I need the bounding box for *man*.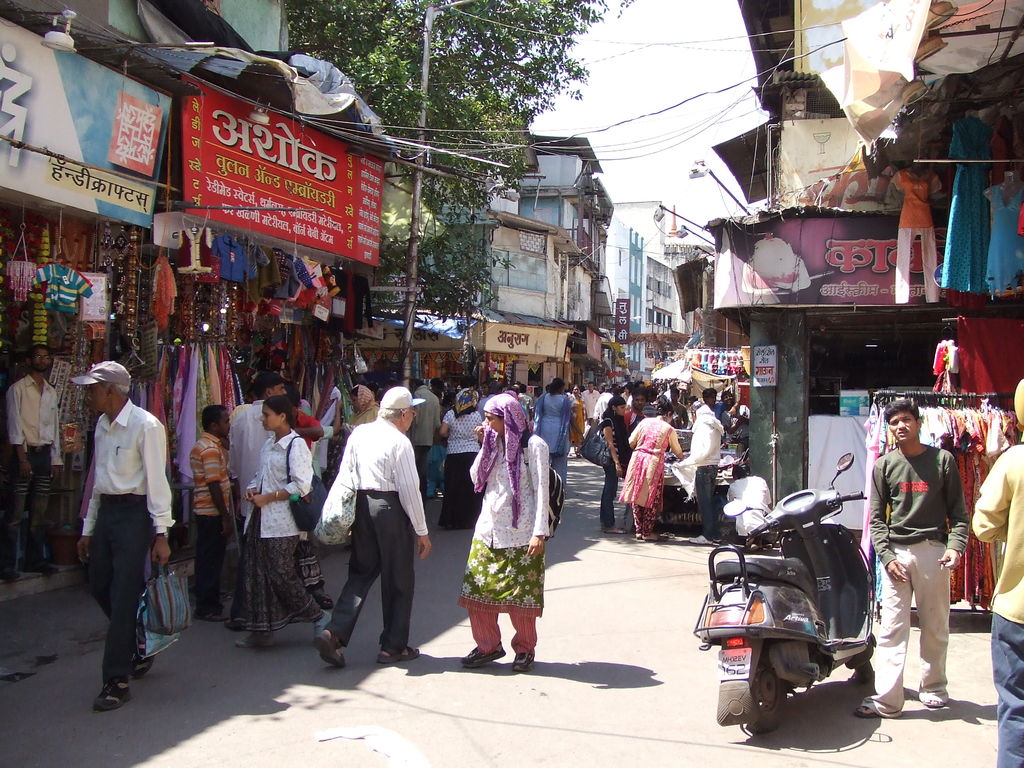
Here it is: bbox=[9, 345, 63, 578].
